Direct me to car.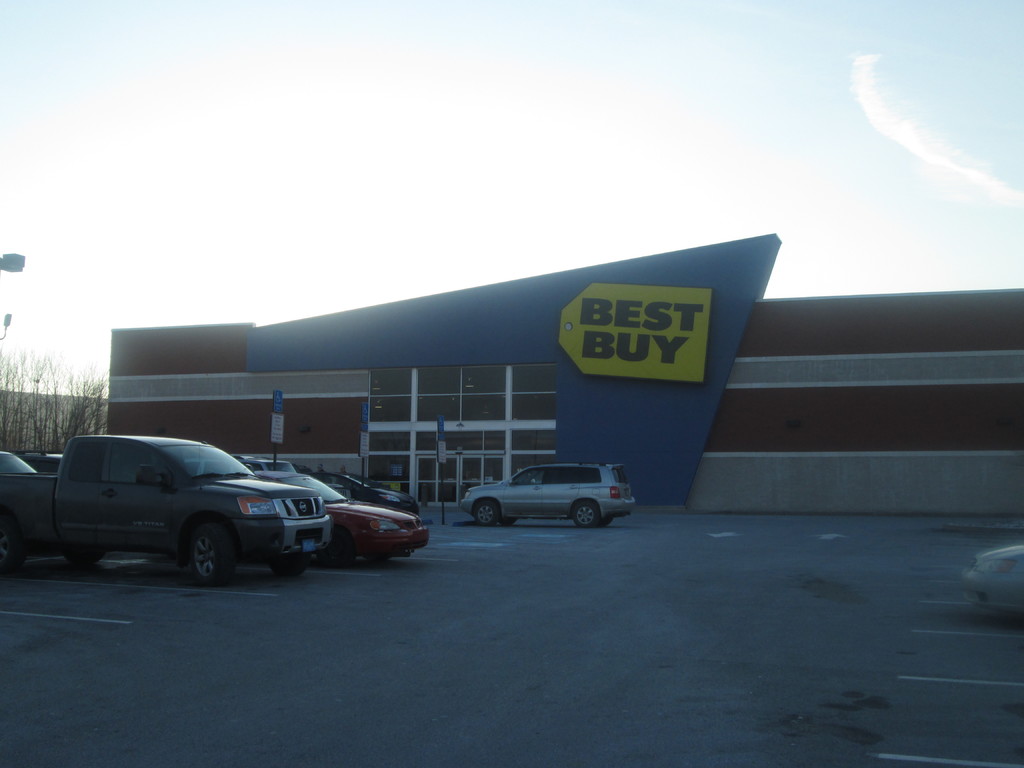
Direction: locate(964, 543, 1023, 609).
